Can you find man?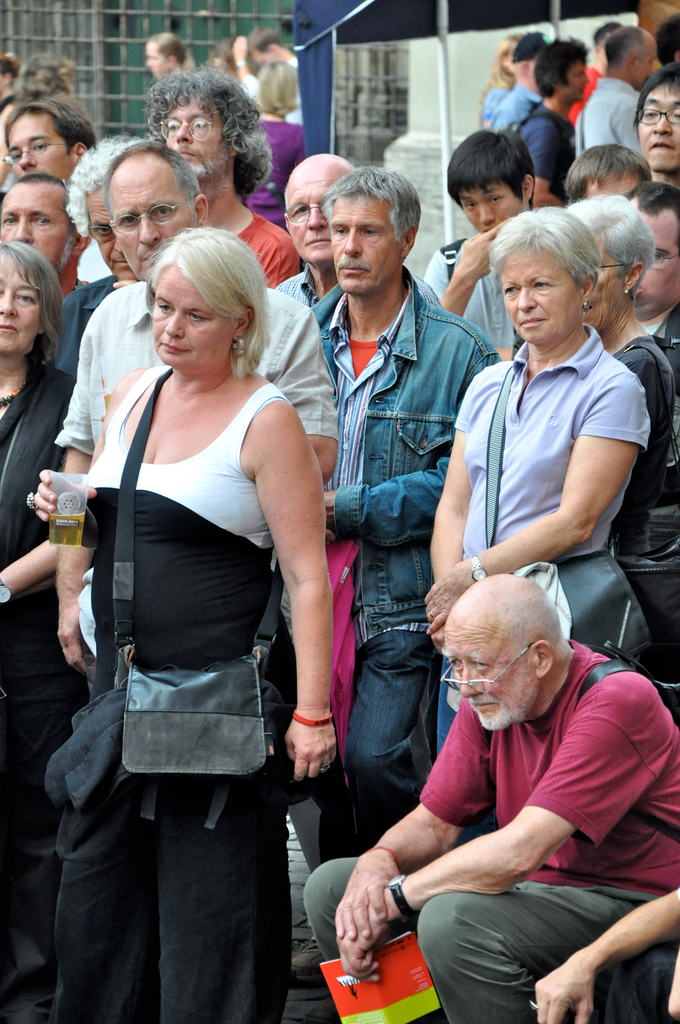
Yes, bounding box: locate(327, 566, 672, 1012).
